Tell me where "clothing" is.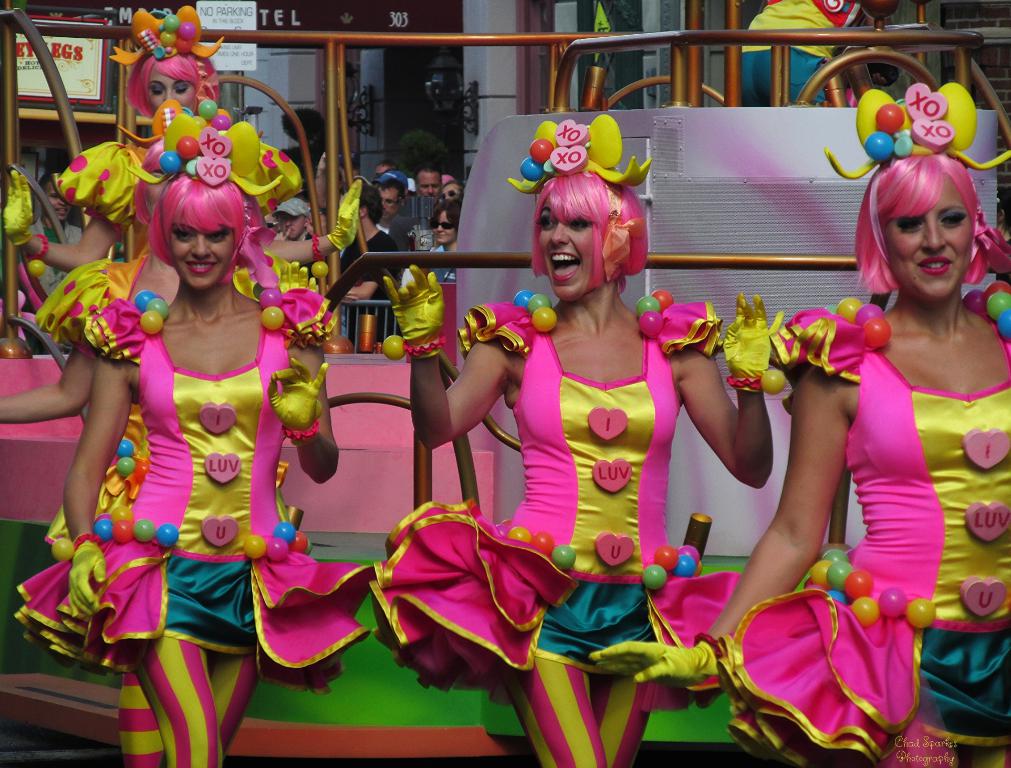
"clothing" is at 708,295,1010,767.
